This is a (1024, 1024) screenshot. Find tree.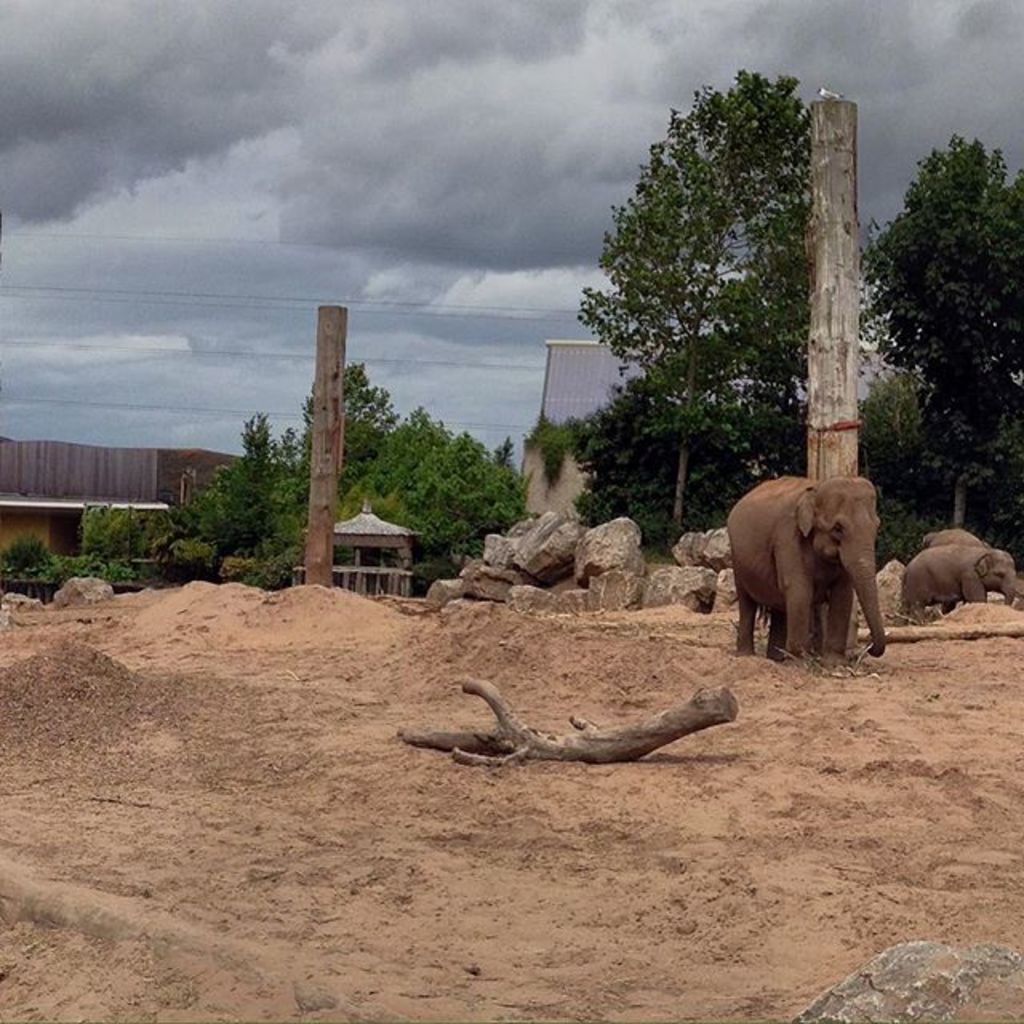
Bounding box: Rect(853, 352, 1002, 566).
